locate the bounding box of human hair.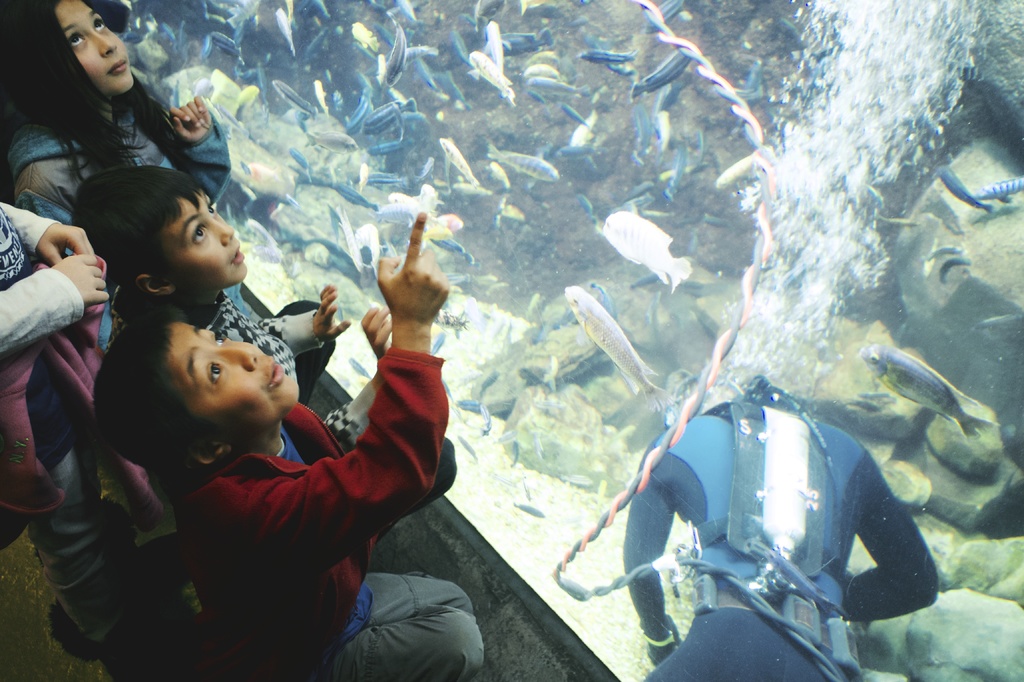
Bounding box: rect(67, 158, 237, 306).
